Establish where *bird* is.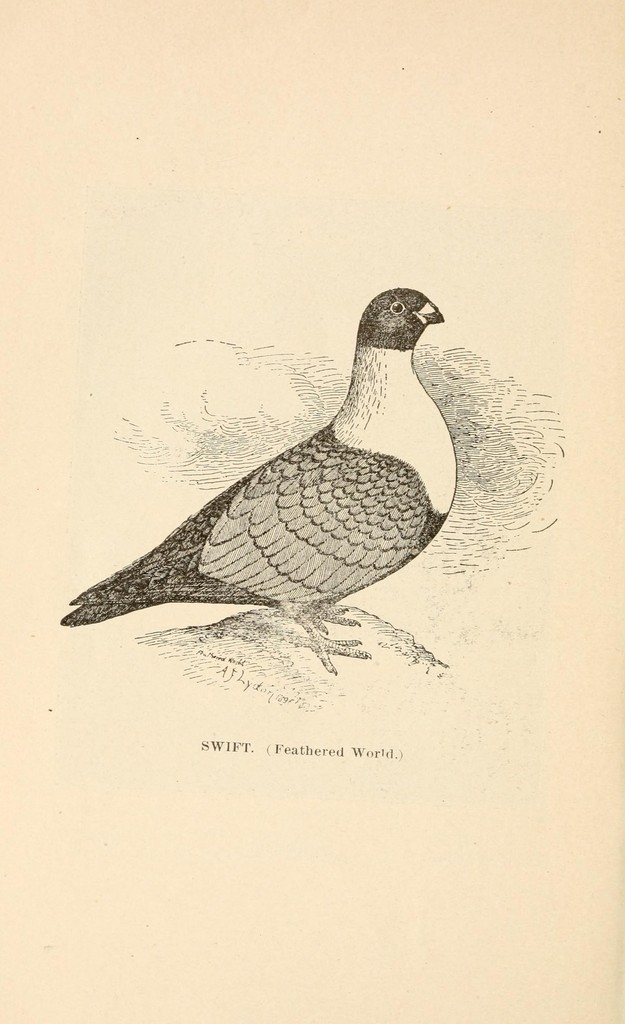
Established at [x1=66, y1=285, x2=473, y2=671].
